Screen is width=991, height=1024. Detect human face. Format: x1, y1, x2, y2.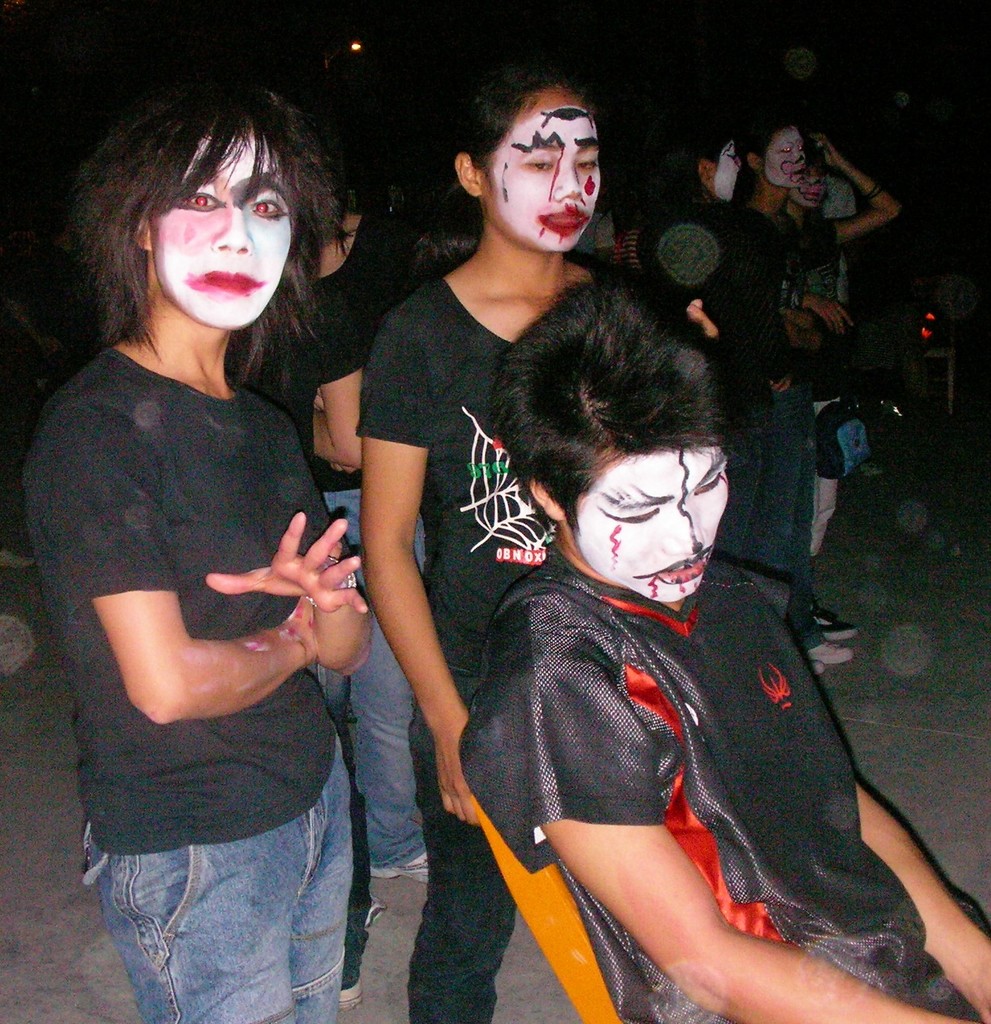
768, 128, 804, 188.
